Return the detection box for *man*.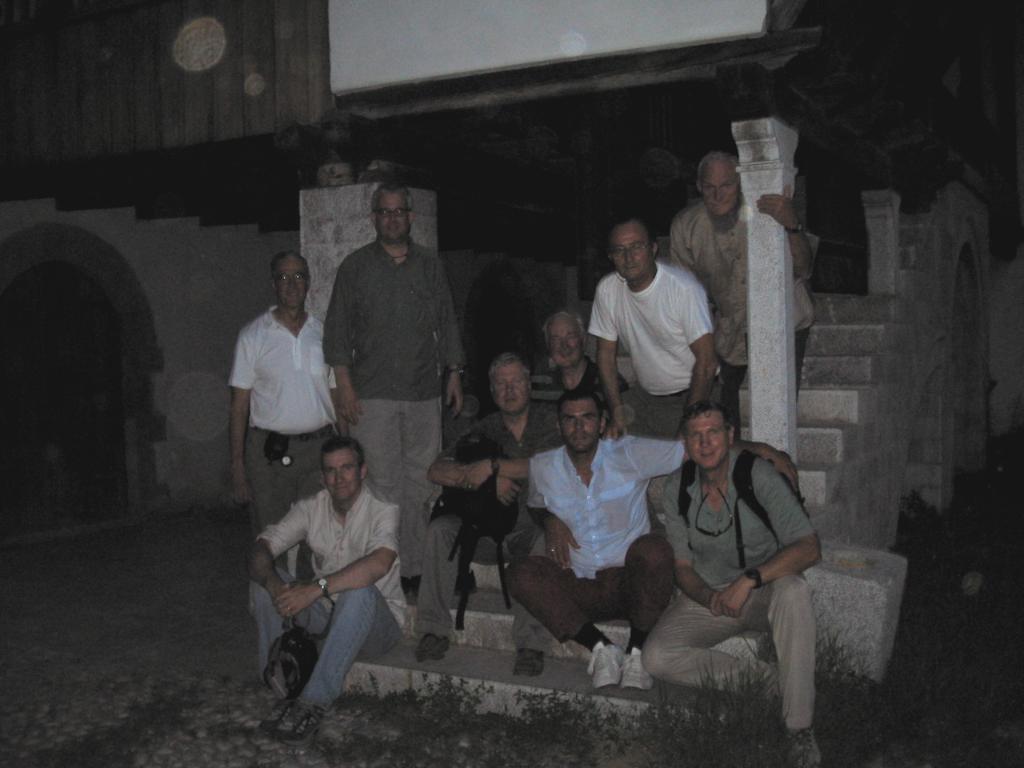
region(588, 217, 717, 512).
